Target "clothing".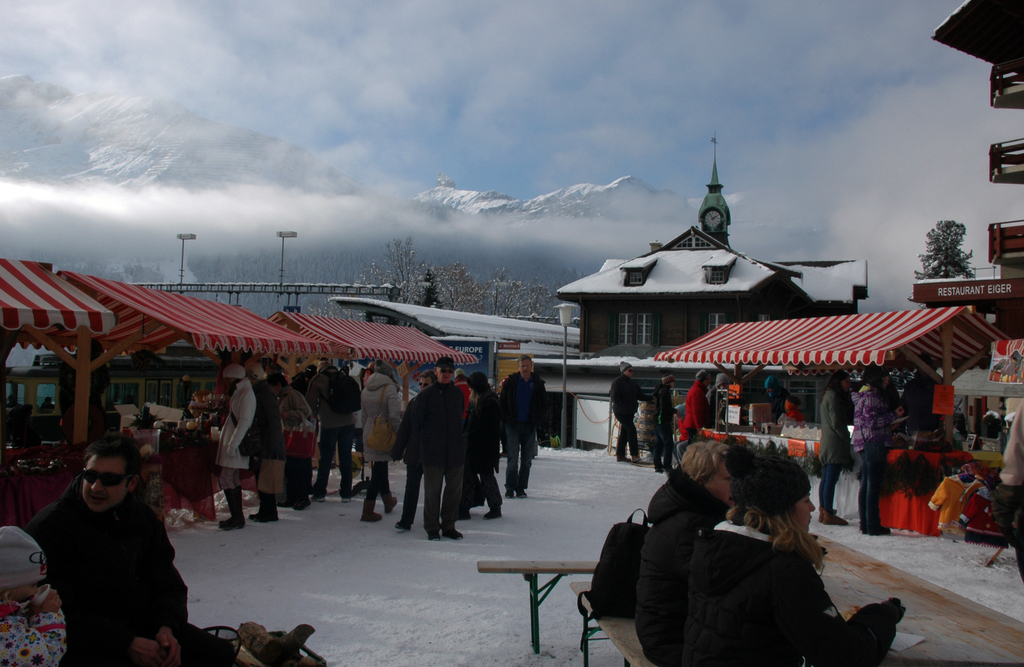
Target region: (left=356, top=369, right=400, bottom=450).
